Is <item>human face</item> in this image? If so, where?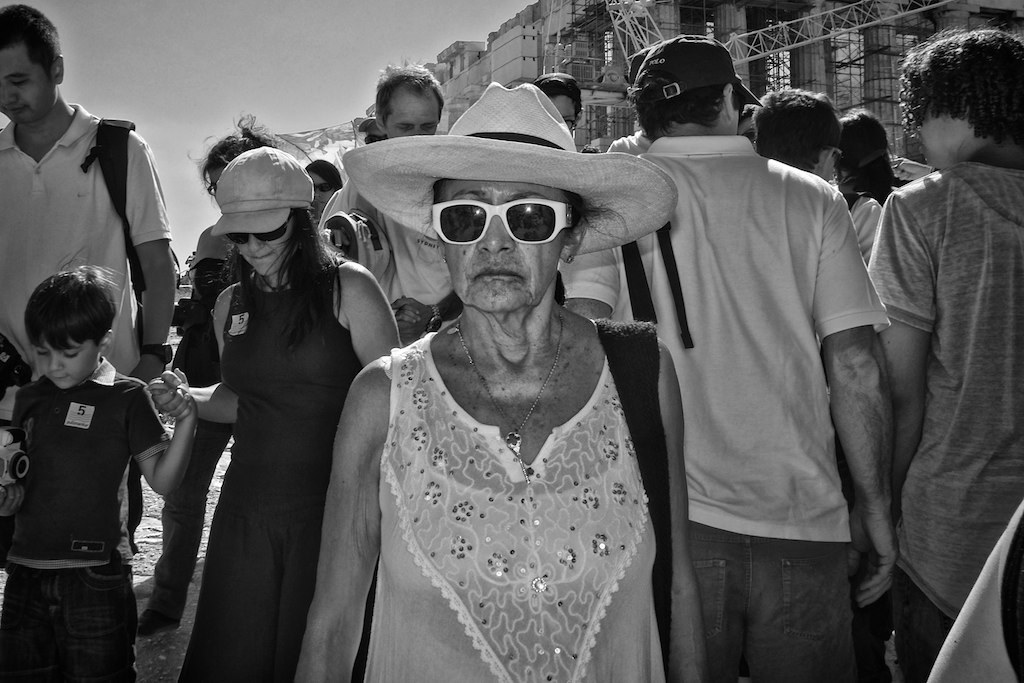
Yes, at {"left": 313, "top": 173, "right": 334, "bottom": 215}.
